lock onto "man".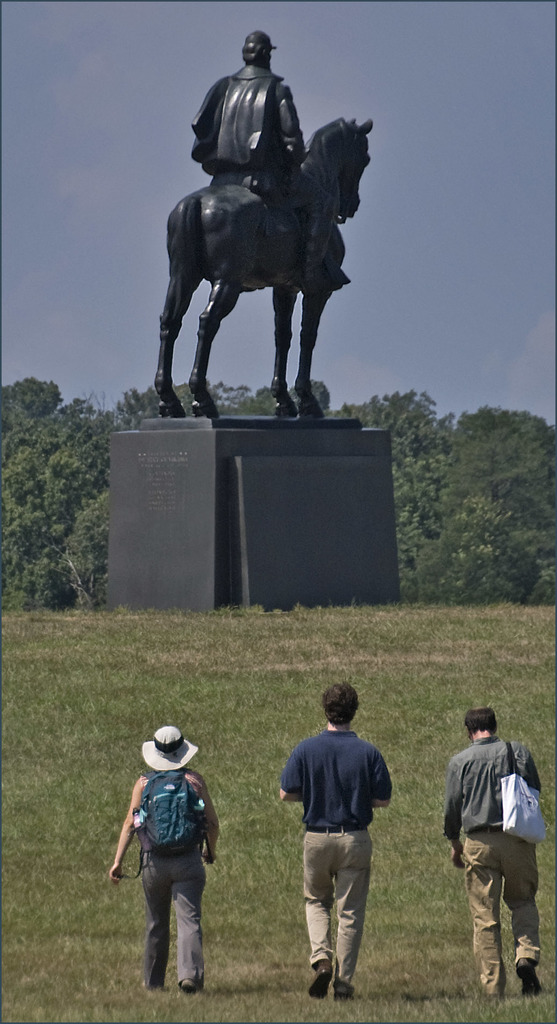
Locked: 442:709:545:1006.
